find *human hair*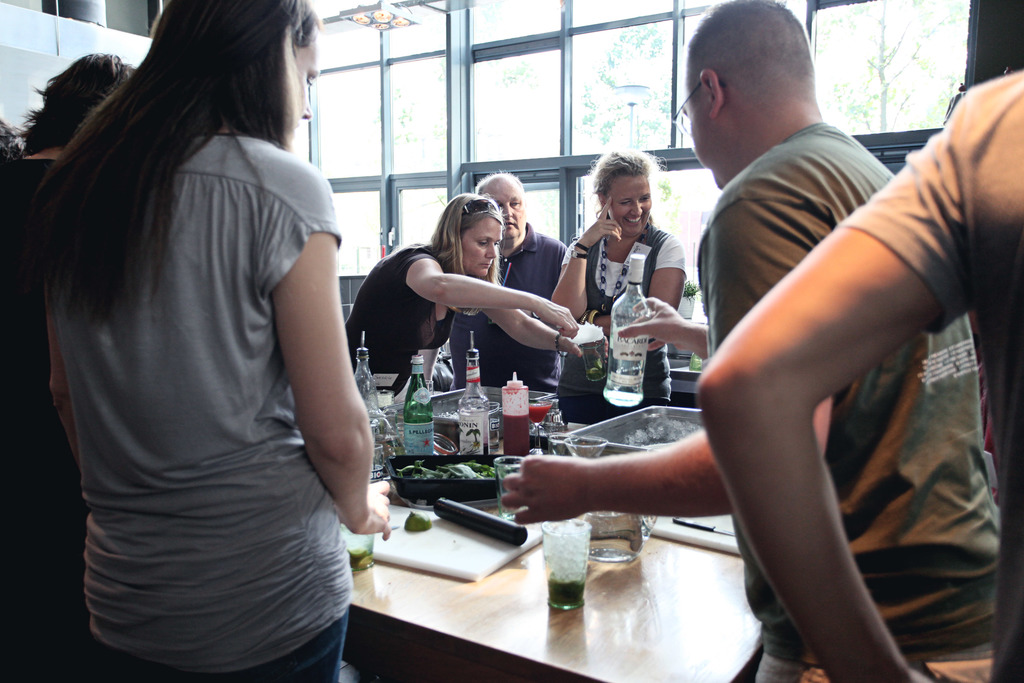
left=684, top=0, right=812, bottom=102
